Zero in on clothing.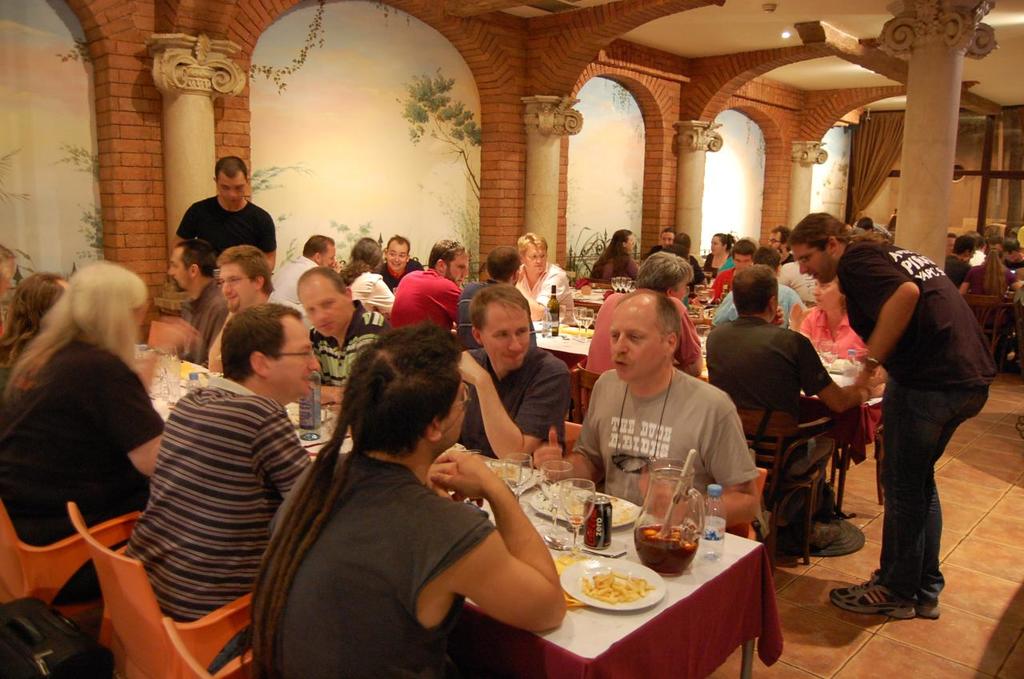
Zeroed in: [x1=346, y1=268, x2=398, y2=314].
